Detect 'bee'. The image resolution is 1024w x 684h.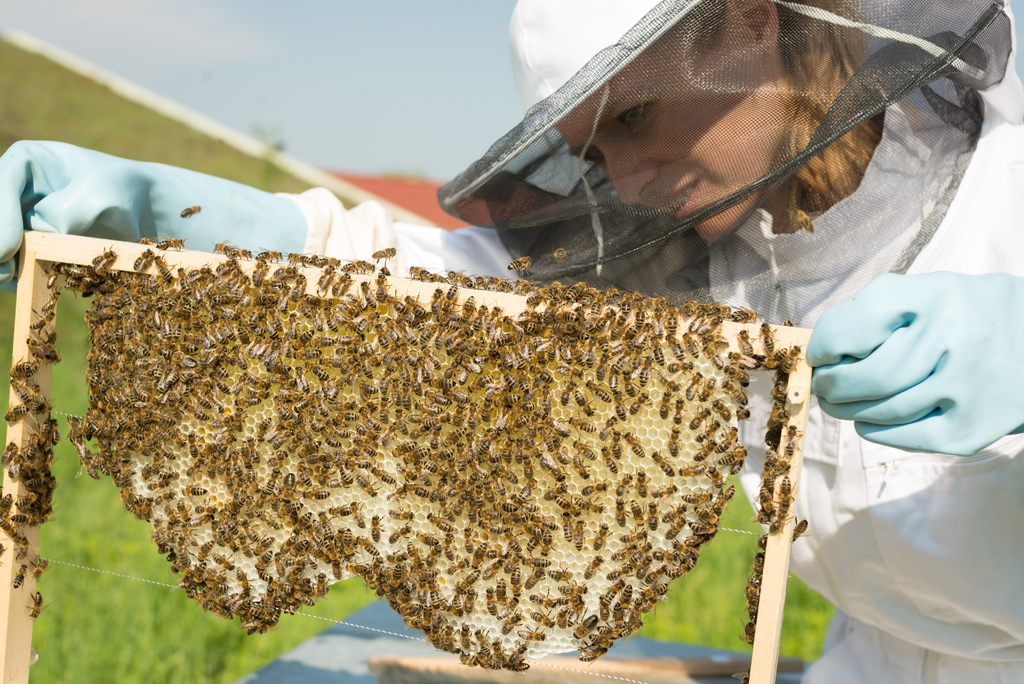
bbox=[237, 327, 254, 345].
